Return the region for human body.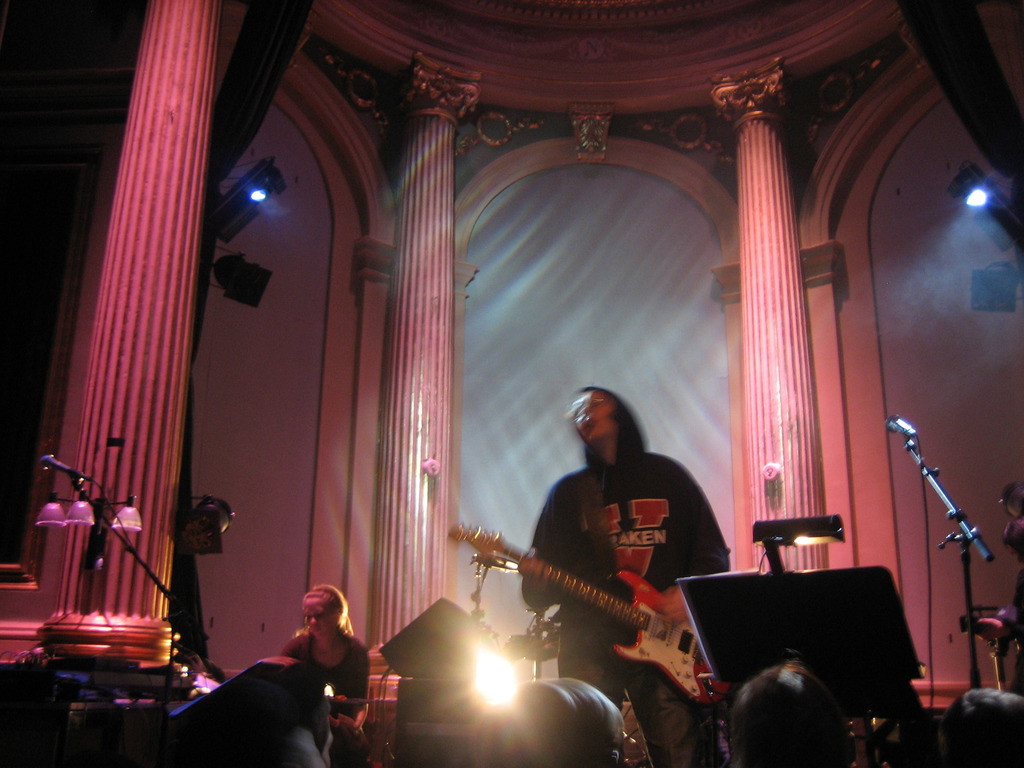
region(518, 385, 732, 767).
